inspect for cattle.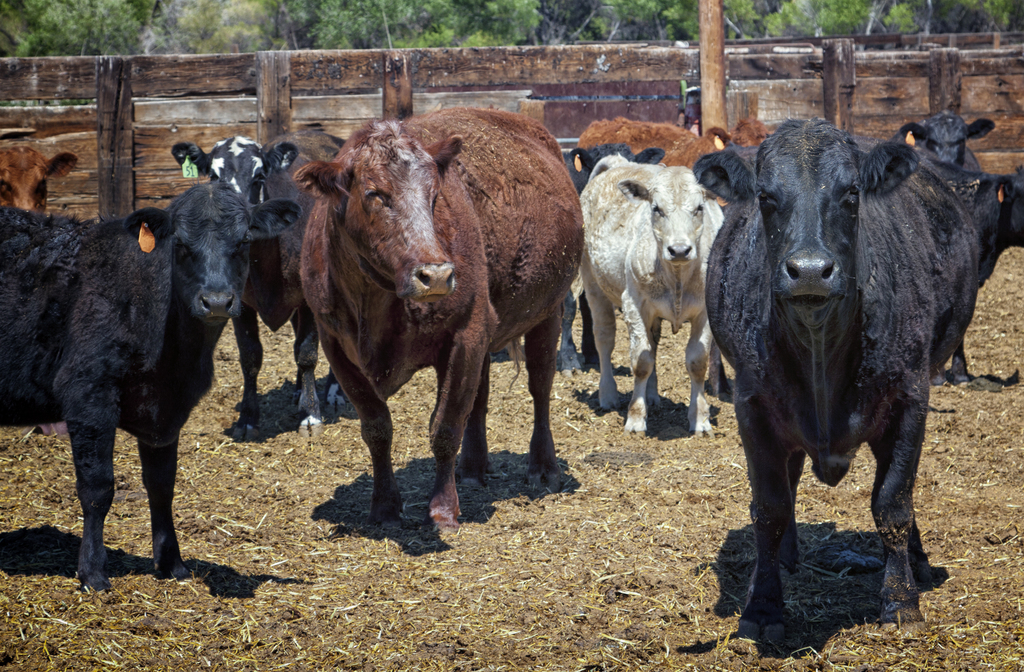
Inspection: 0 141 80 216.
